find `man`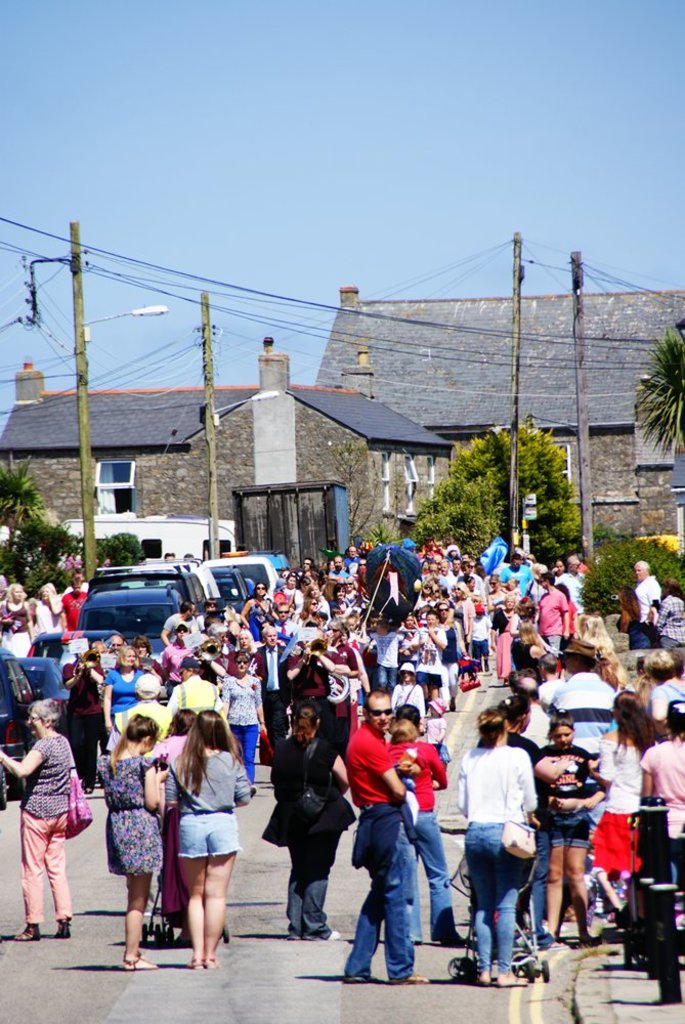
Rect(560, 550, 590, 617)
